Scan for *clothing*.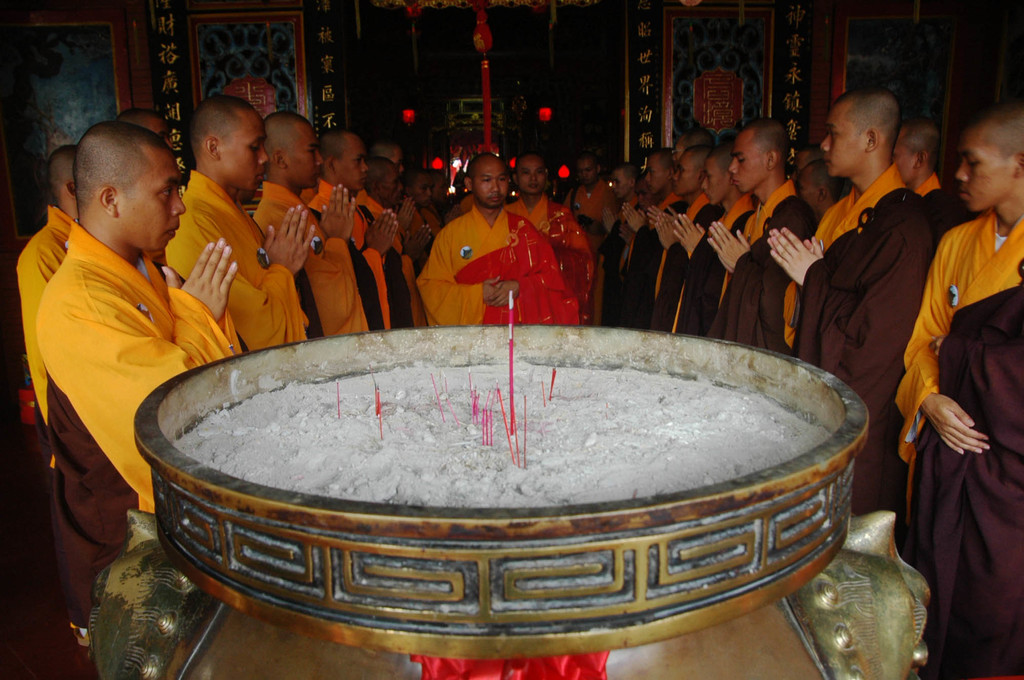
Scan result: crop(430, 198, 573, 323).
